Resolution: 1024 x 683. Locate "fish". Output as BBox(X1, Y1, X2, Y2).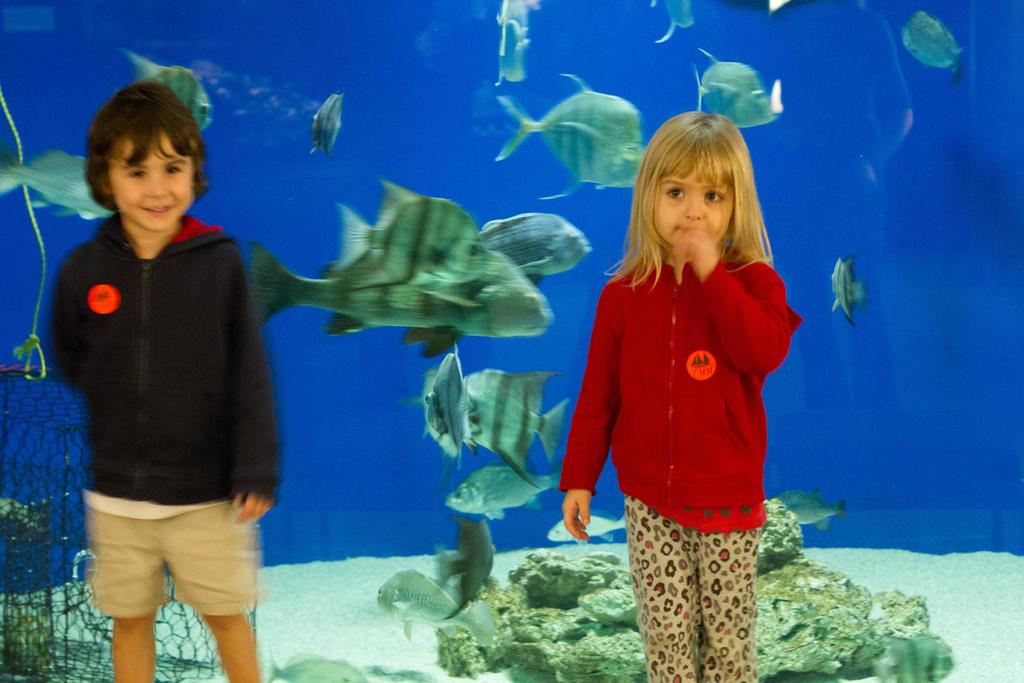
BBox(830, 259, 867, 331).
